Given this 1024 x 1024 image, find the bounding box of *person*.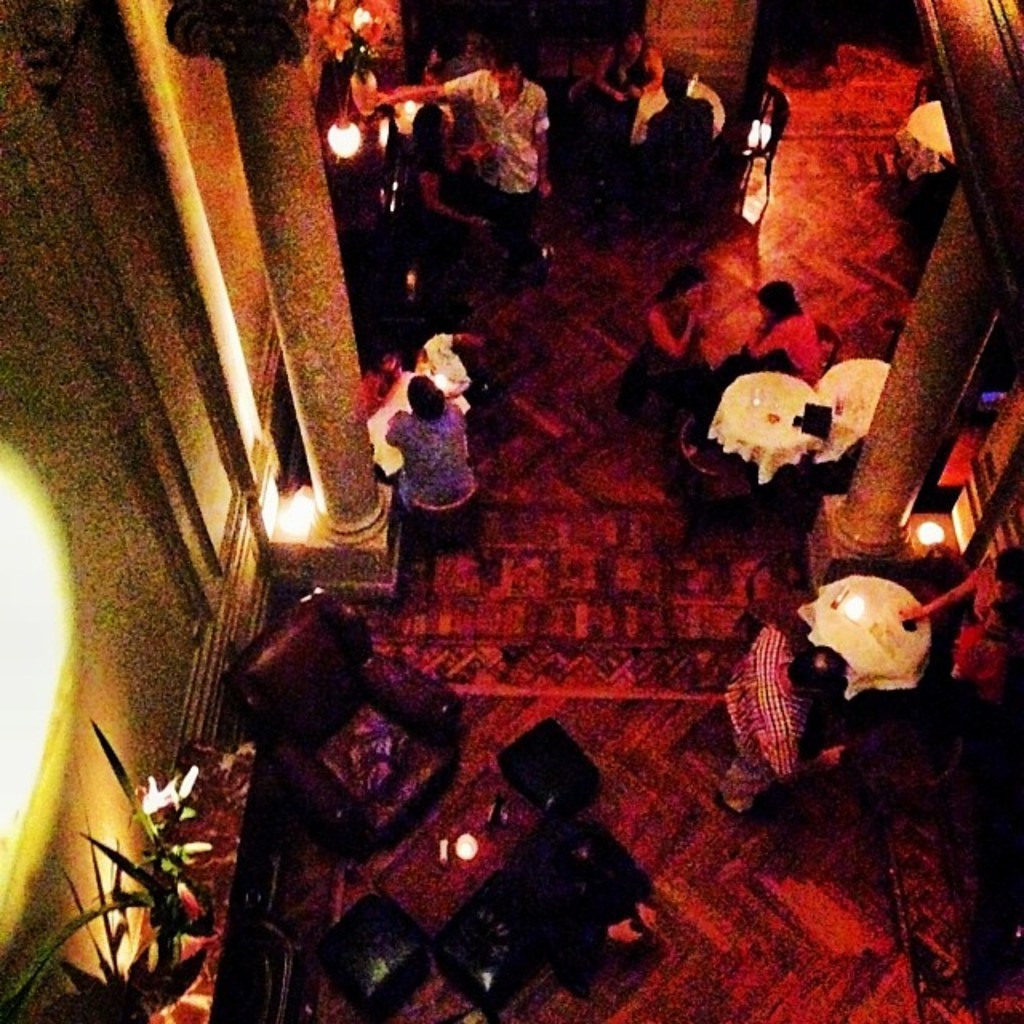
<region>685, 618, 862, 816</region>.
